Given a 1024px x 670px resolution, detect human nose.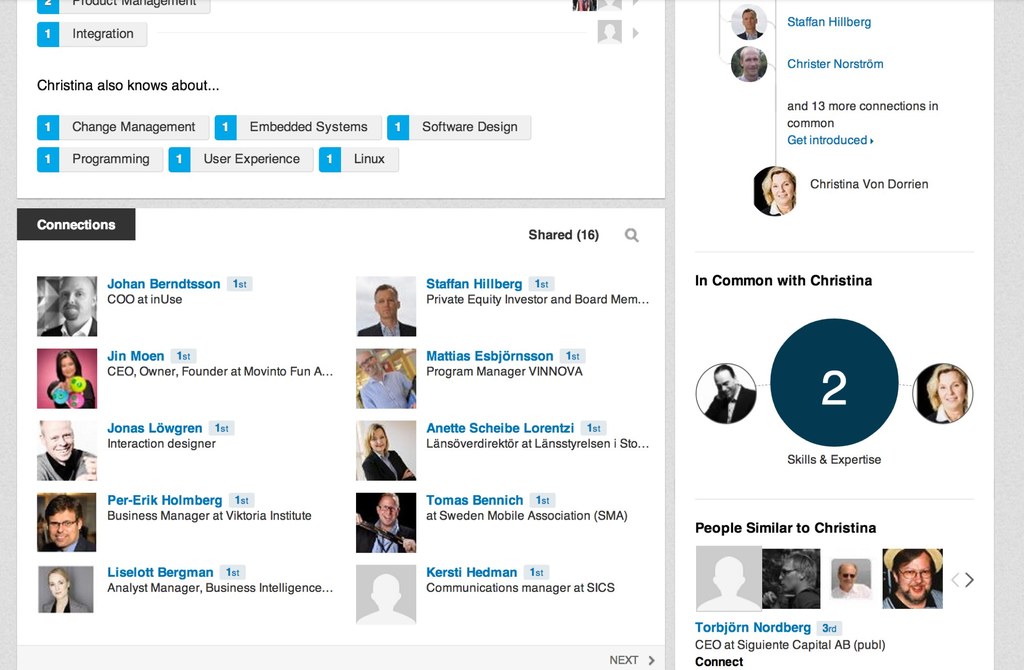
(left=723, top=386, right=724, bottom=391).
